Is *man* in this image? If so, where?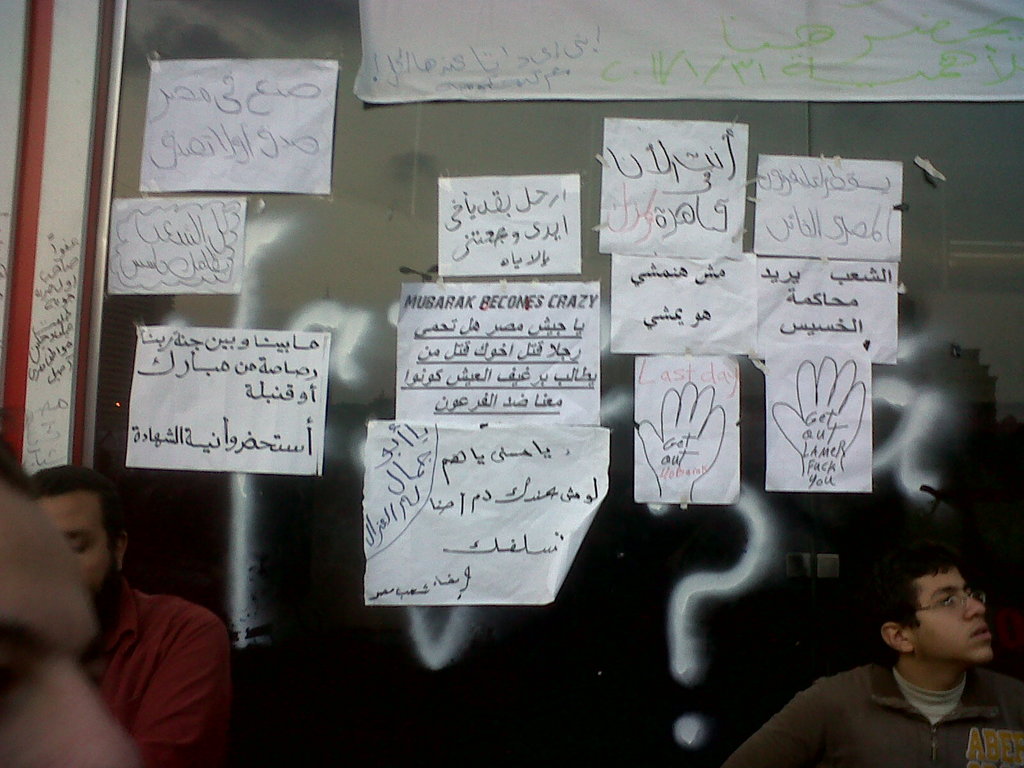
Yes, at 0:442:138:767.
